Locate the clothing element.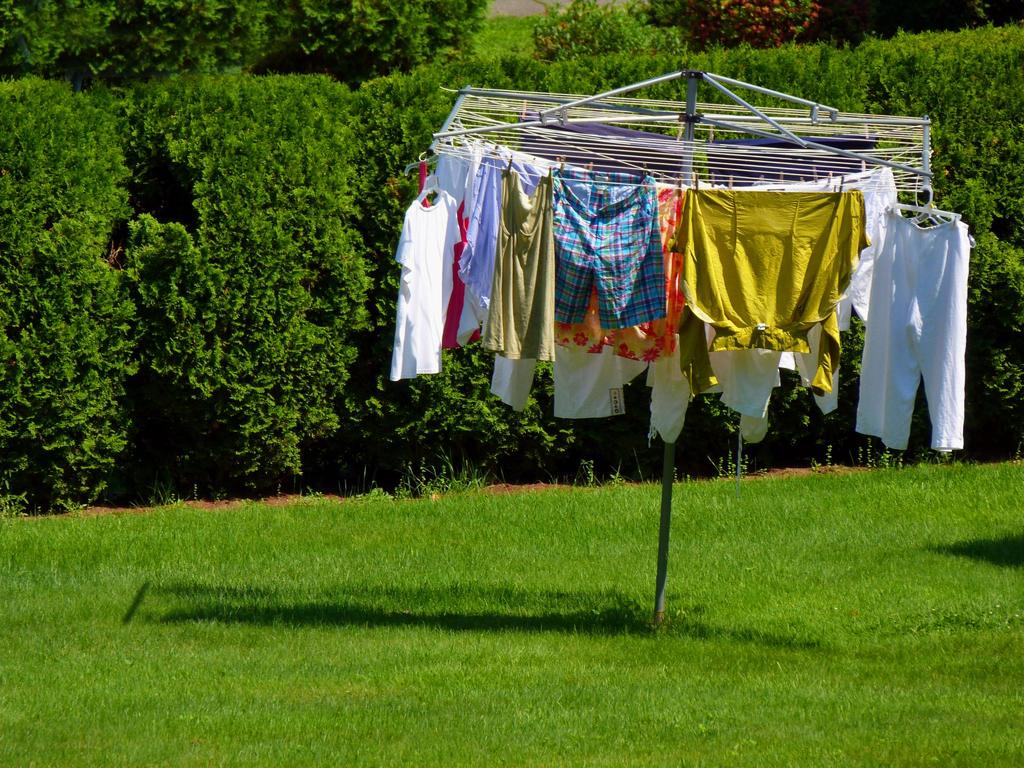
Element bbox: box=[495, 162, 554, 362].
